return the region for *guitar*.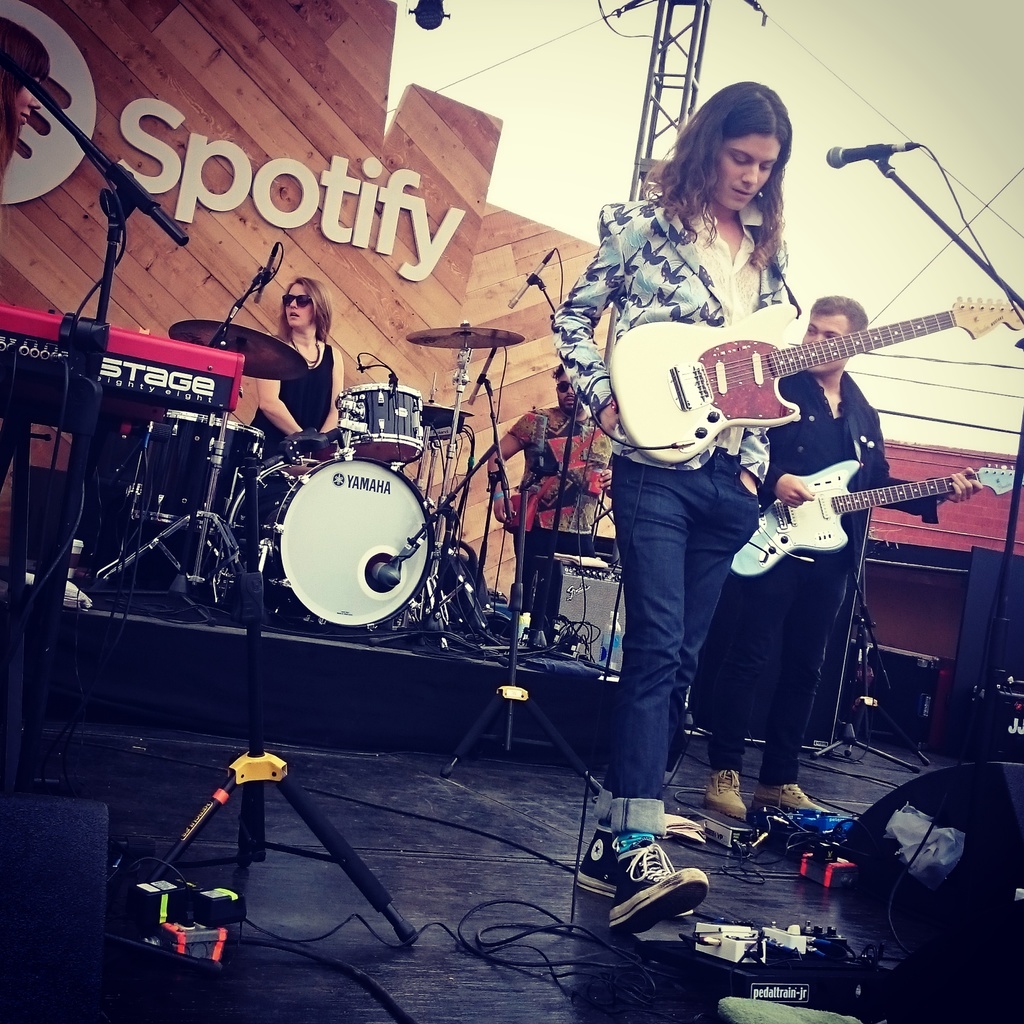
[left=584, top=266, right=1010, bottom=463].
